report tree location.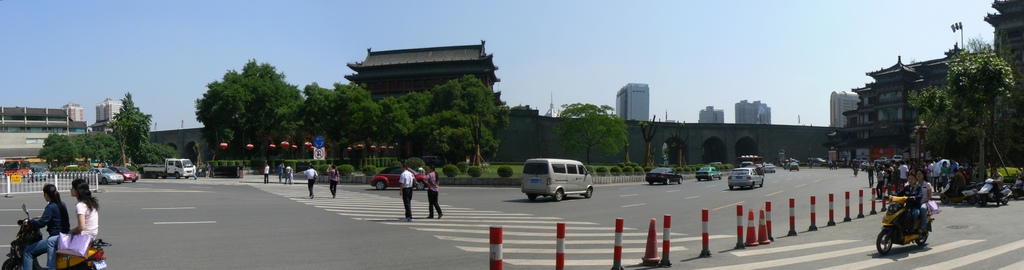
Report: crop(331, 164, 357, 185).
